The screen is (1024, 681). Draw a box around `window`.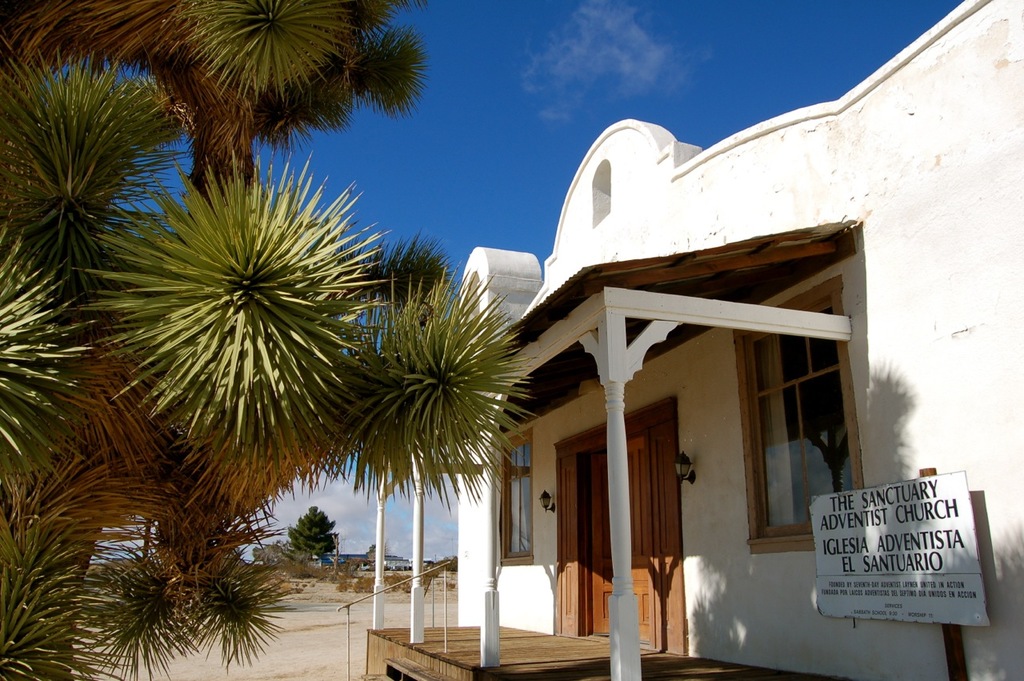
x1=489, y1=417, x2=547, y2=575.
